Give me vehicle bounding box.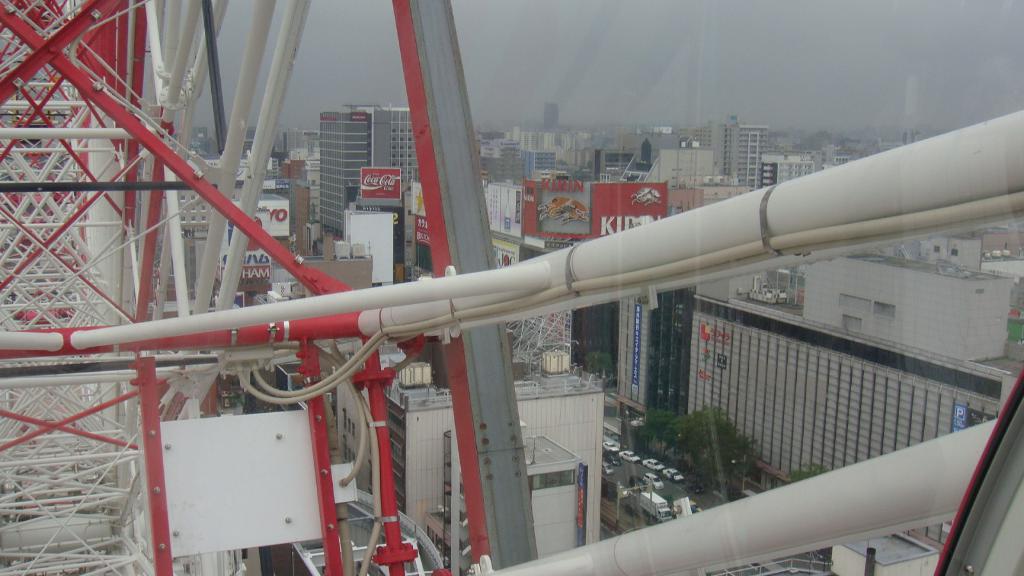
pyautogui.locateOnScreen(641, 491, 672, 524).
